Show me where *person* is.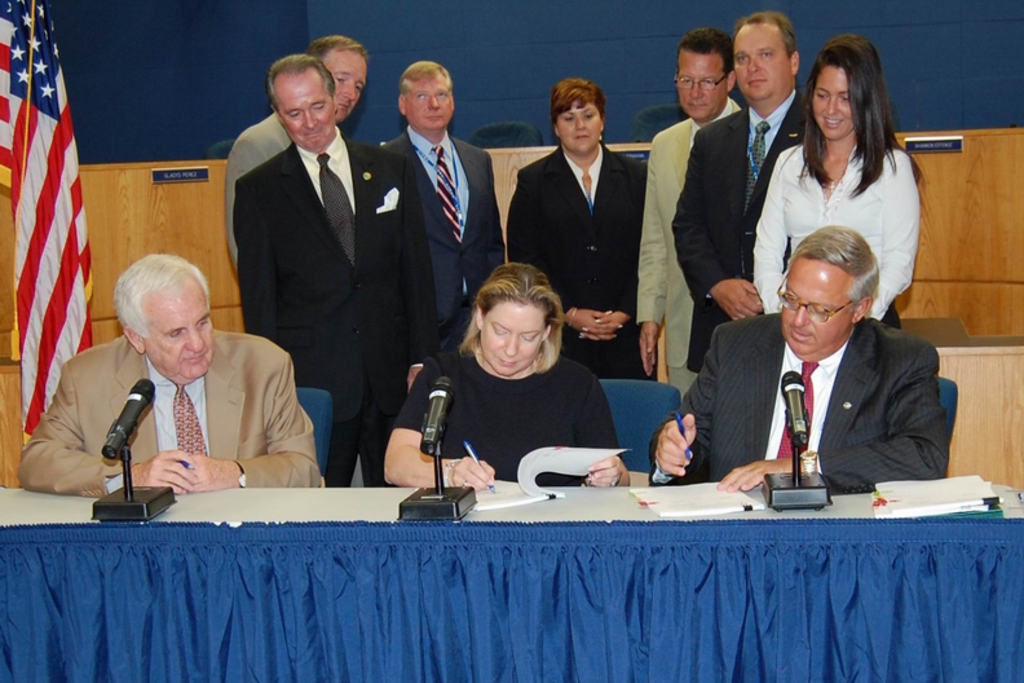
*person* is at <region>16, 252, 331, 497</region>.
